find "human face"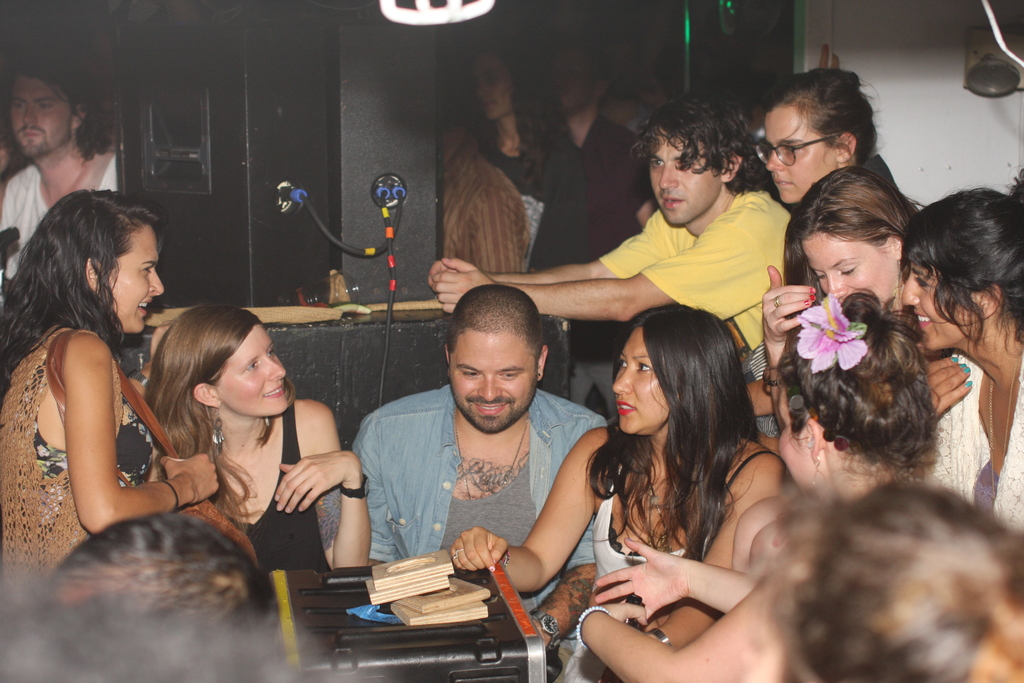
(x1=472, y1=52, x2=513, y2=120)
